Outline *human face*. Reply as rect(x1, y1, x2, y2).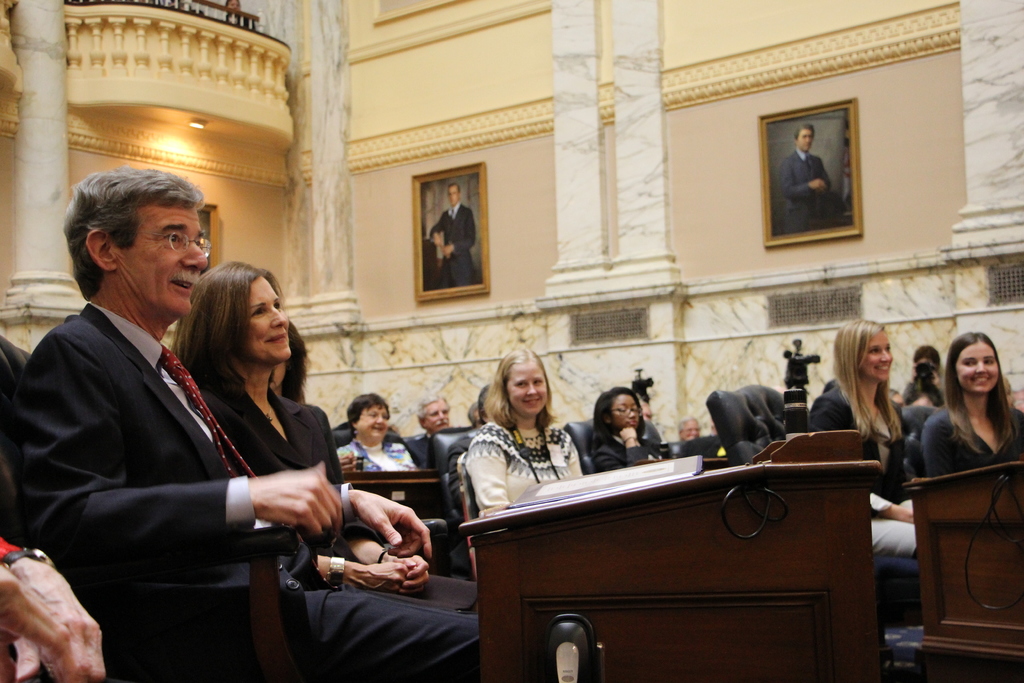
rect(504, 362, 547, 415).
